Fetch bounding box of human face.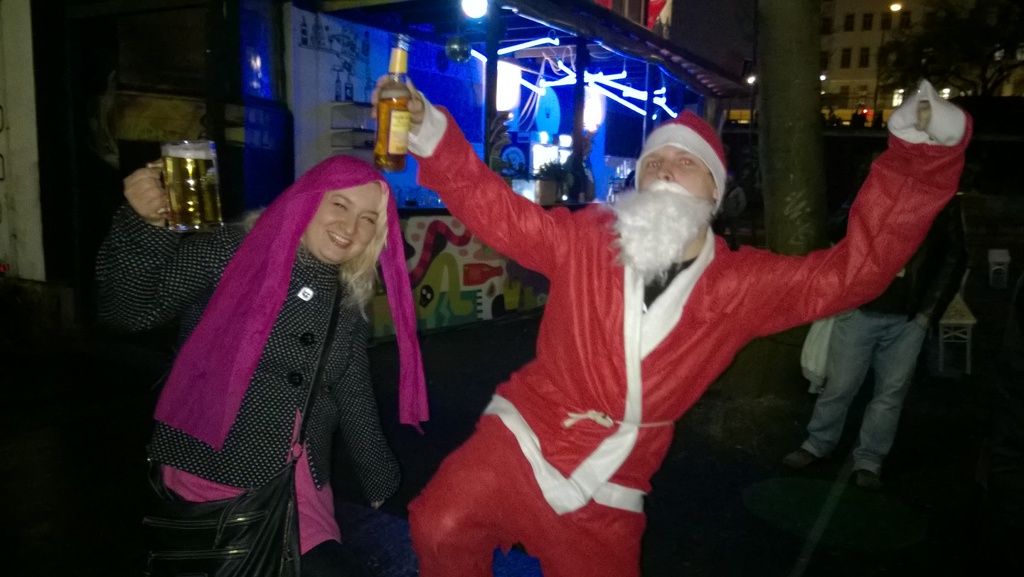
Bbox: (x1=635, y1=148, x2=715, y2=202).
